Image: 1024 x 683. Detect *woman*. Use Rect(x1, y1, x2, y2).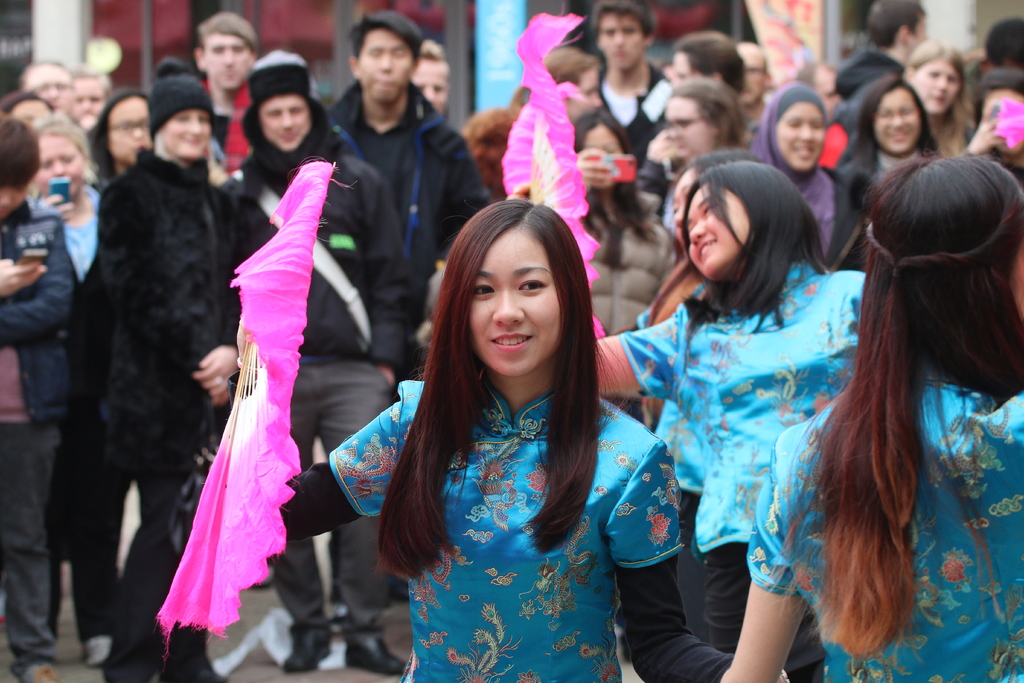
Rect(834, 78, 951, 186).
